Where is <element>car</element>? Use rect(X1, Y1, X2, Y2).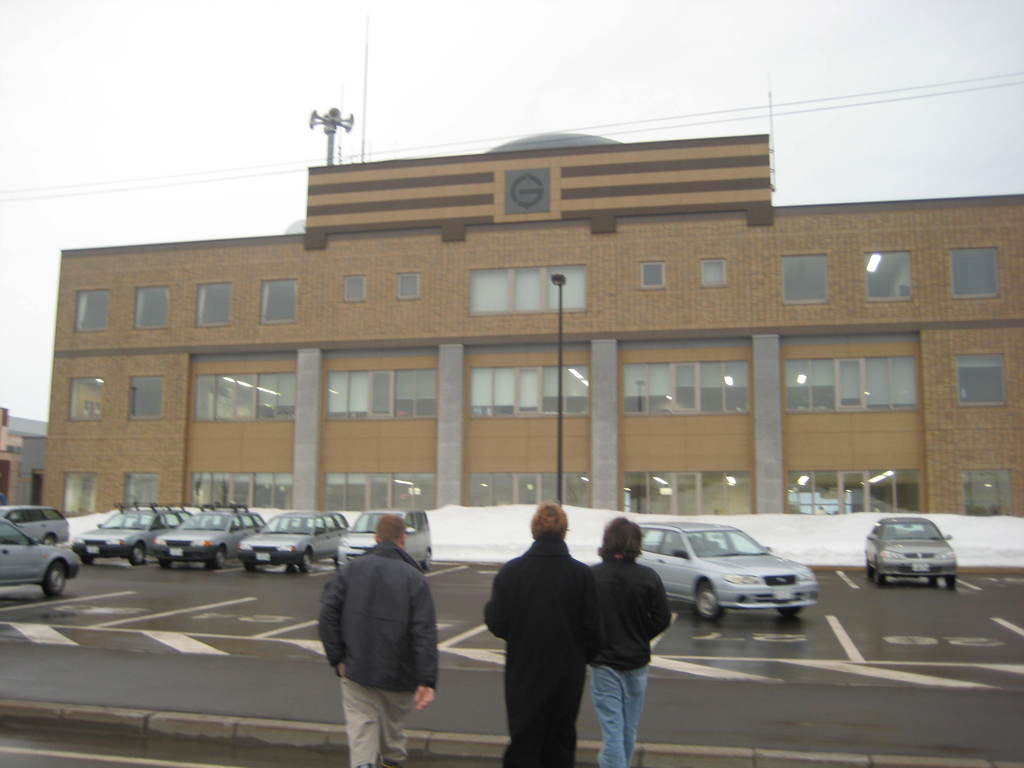
rect(0, 515, 79, 601).
